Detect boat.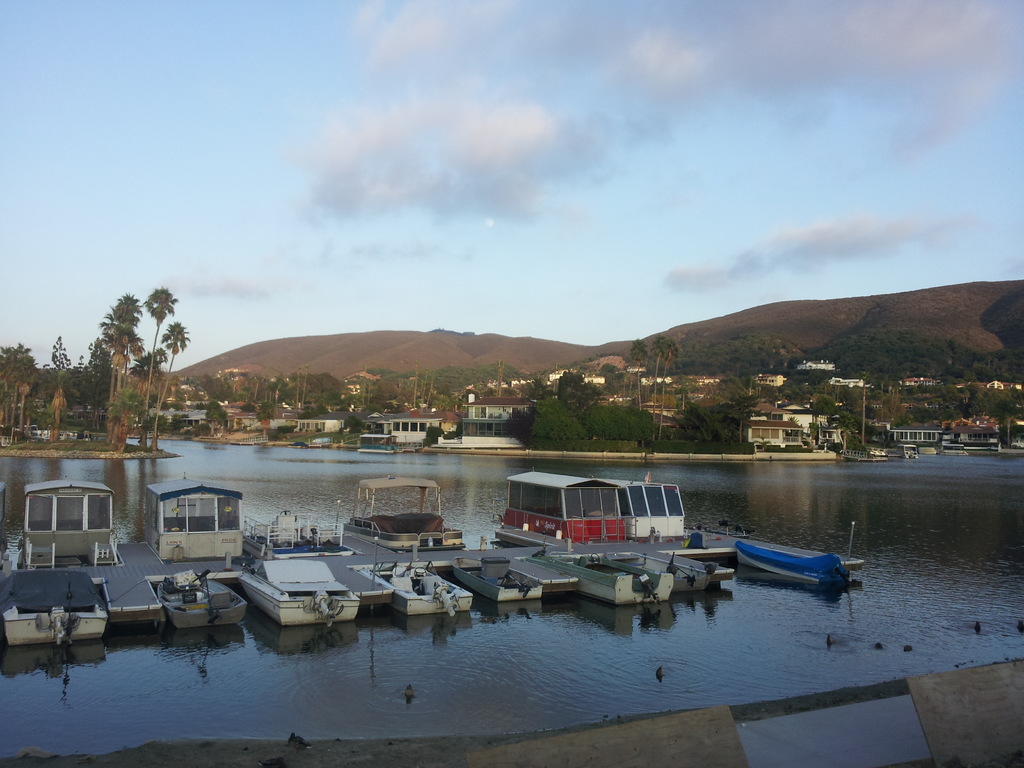
Detected at 638, 552, 733, 595.
